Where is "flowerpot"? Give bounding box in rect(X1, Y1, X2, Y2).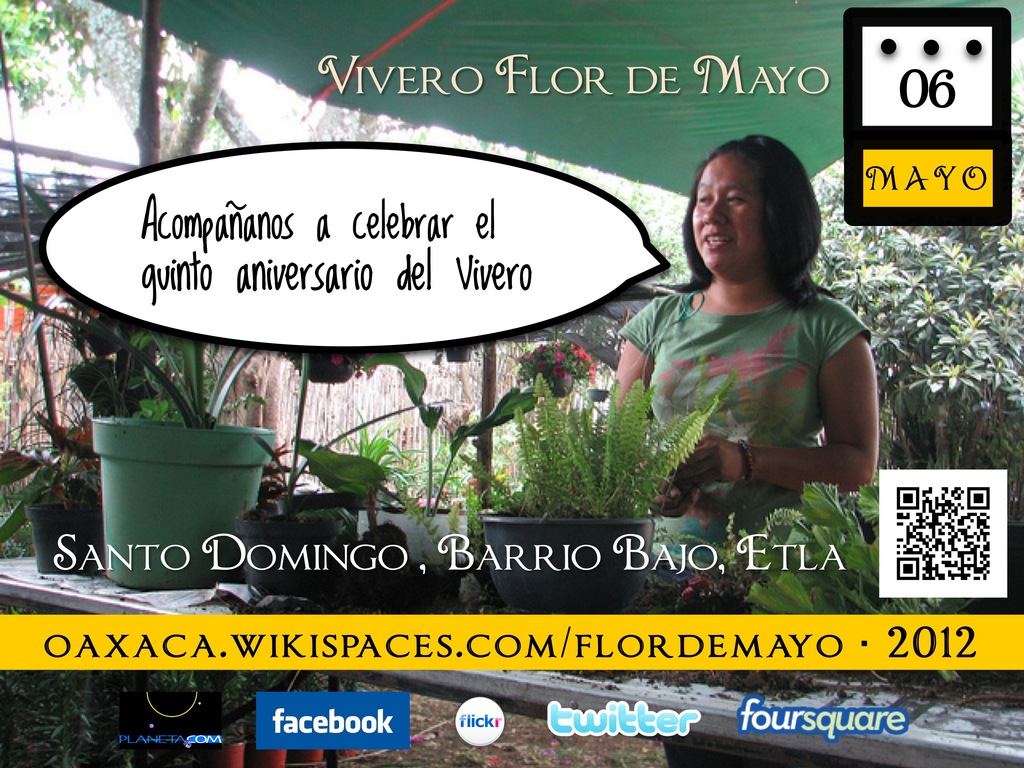
rect(74, 390, 266, 582).
